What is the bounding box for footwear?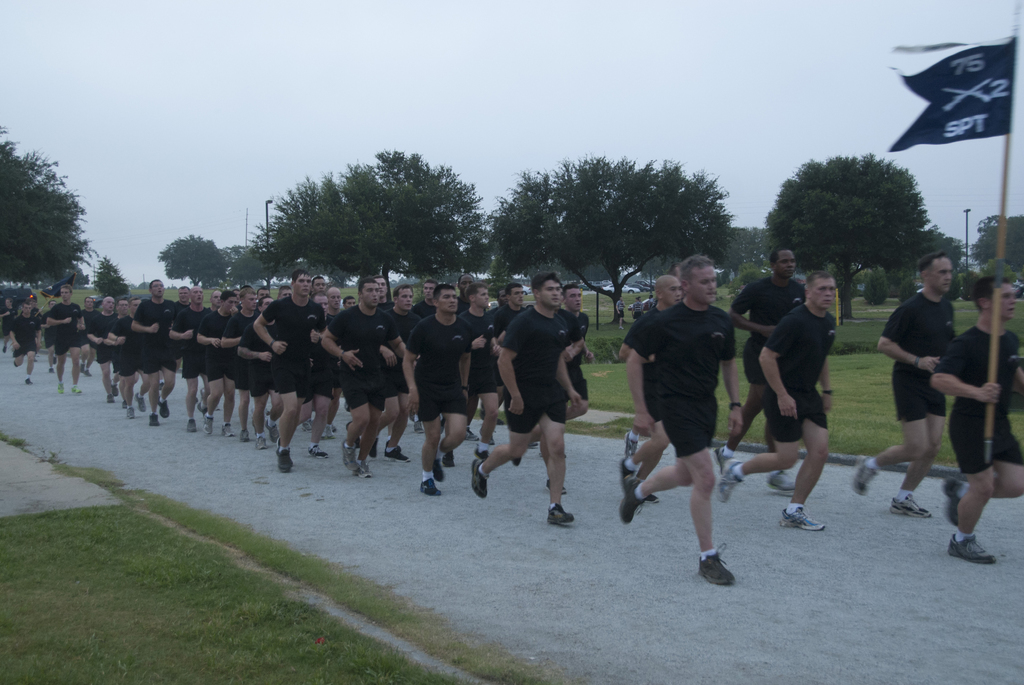
box=[643, 492, 660, 504].
